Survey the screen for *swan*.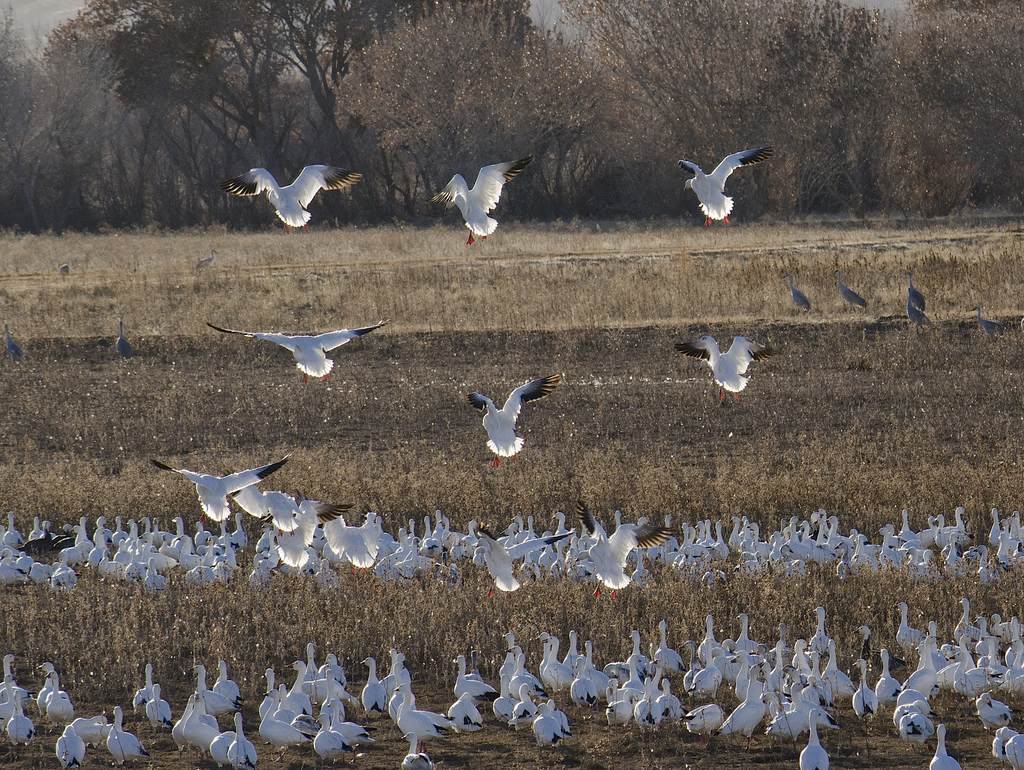
Survey found: rect(504, 528, 521, 560).
